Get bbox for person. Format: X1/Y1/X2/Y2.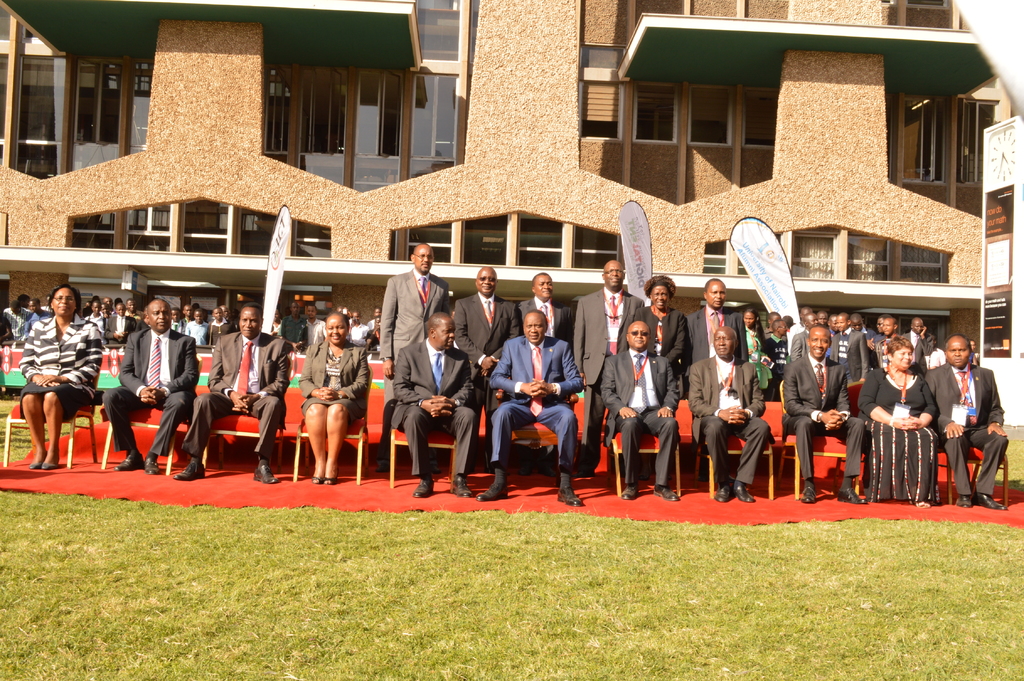
380/242/452/404.
